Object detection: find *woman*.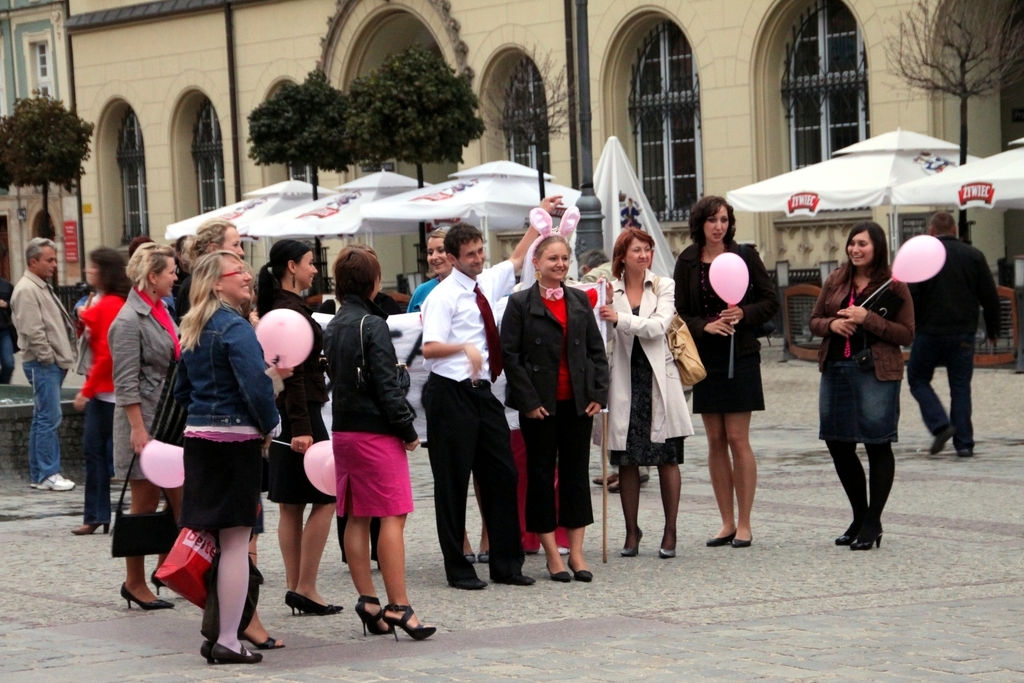
[x1=497, y1=206, x2=611, y2=587].
